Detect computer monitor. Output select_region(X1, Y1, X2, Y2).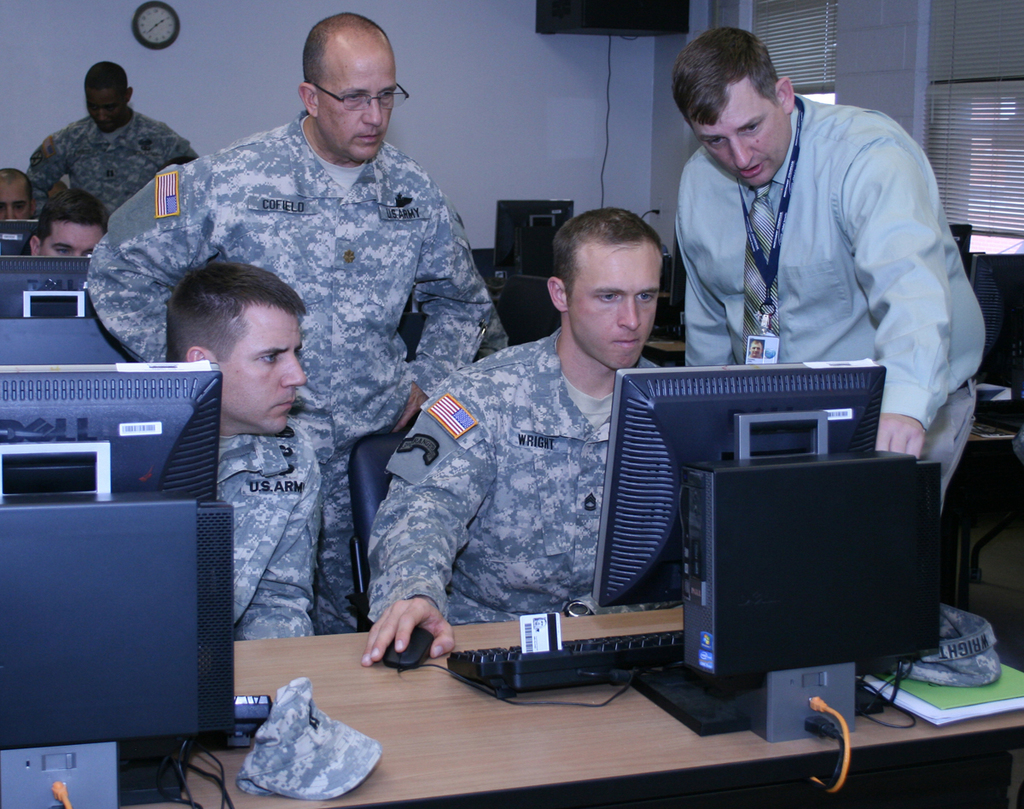
select_region(490, 202, 579, 270).
